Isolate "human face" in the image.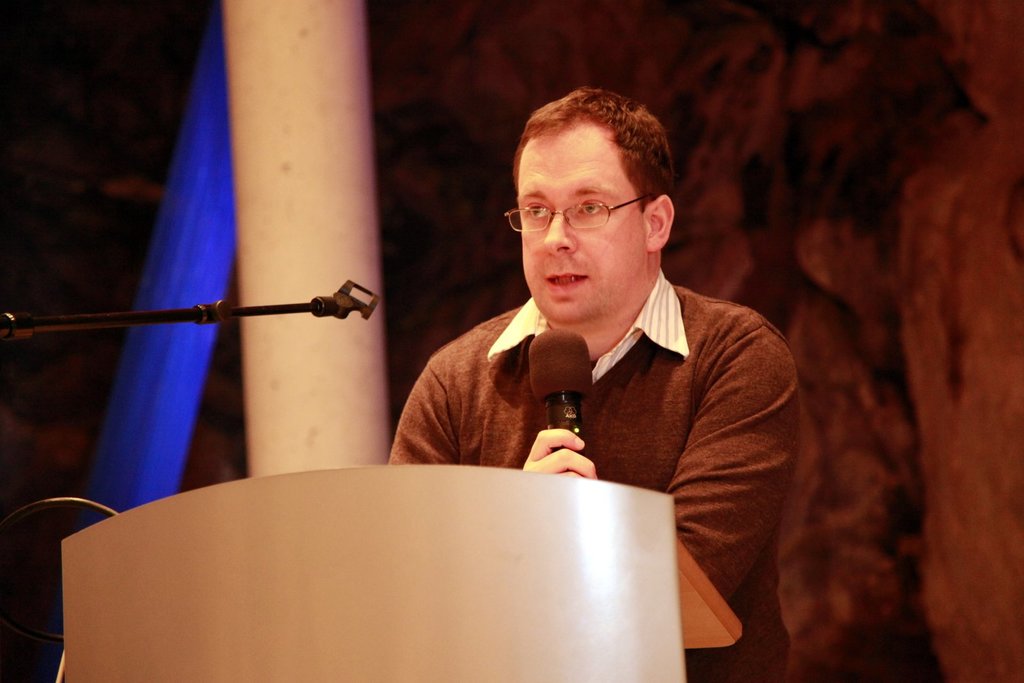
Isolated region: {"left": 516, "top": 136, "right": 645, "bottom": 326}.
